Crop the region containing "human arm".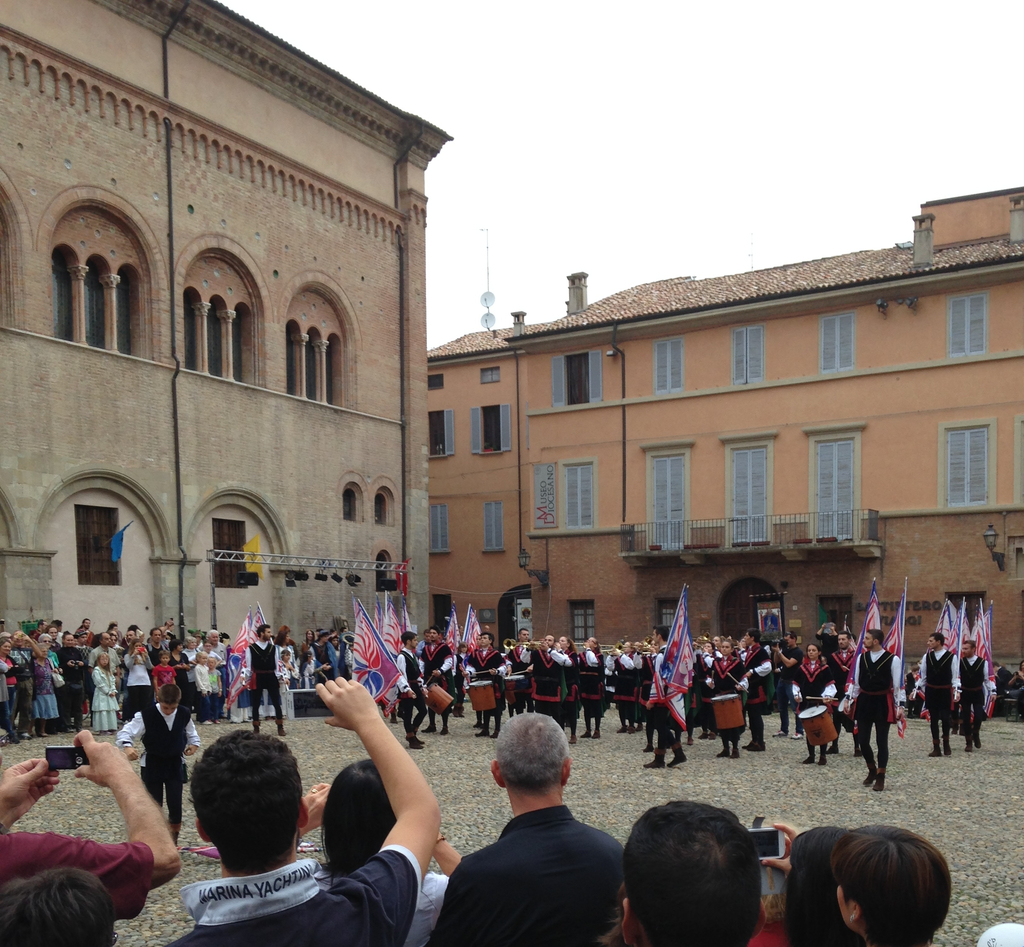
Crop region: box(396, 653, 417, 699).
